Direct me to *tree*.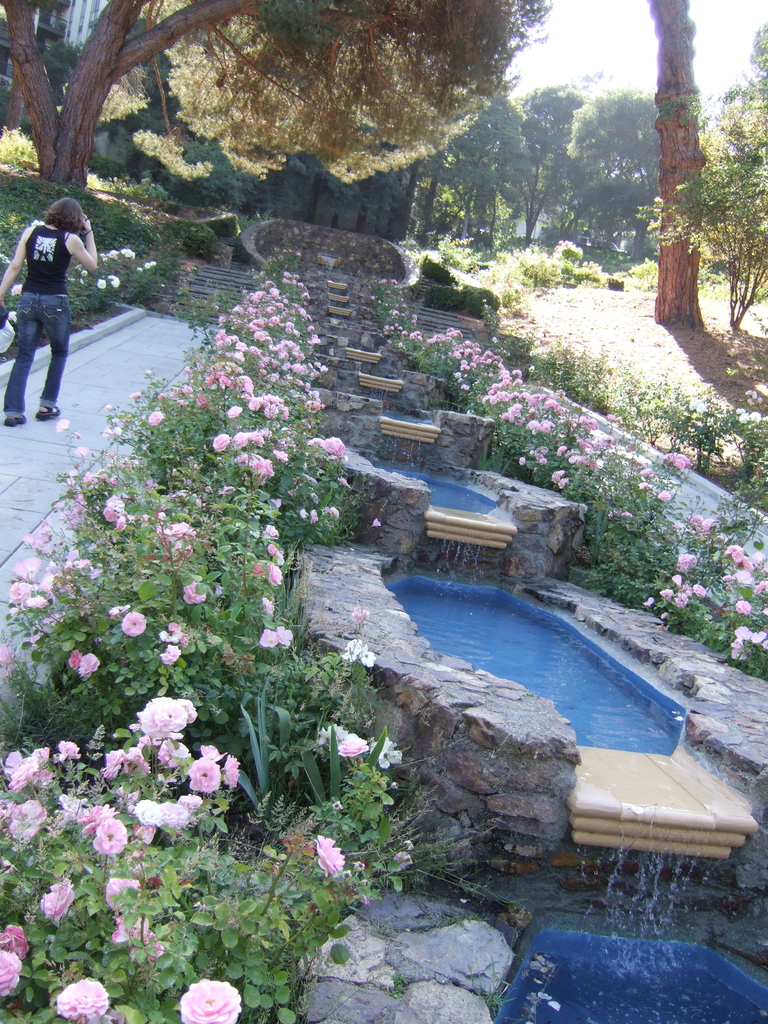
Direction: 0 0 551 189.
